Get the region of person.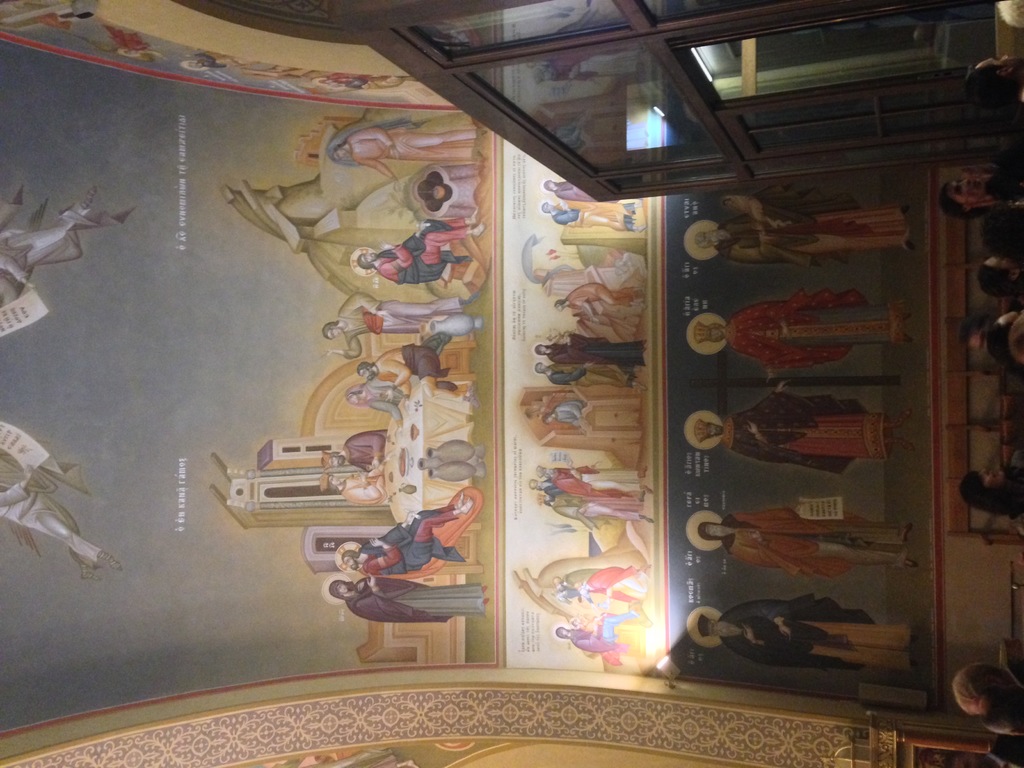
[left=537, top=337, right=647, bottom=395].
